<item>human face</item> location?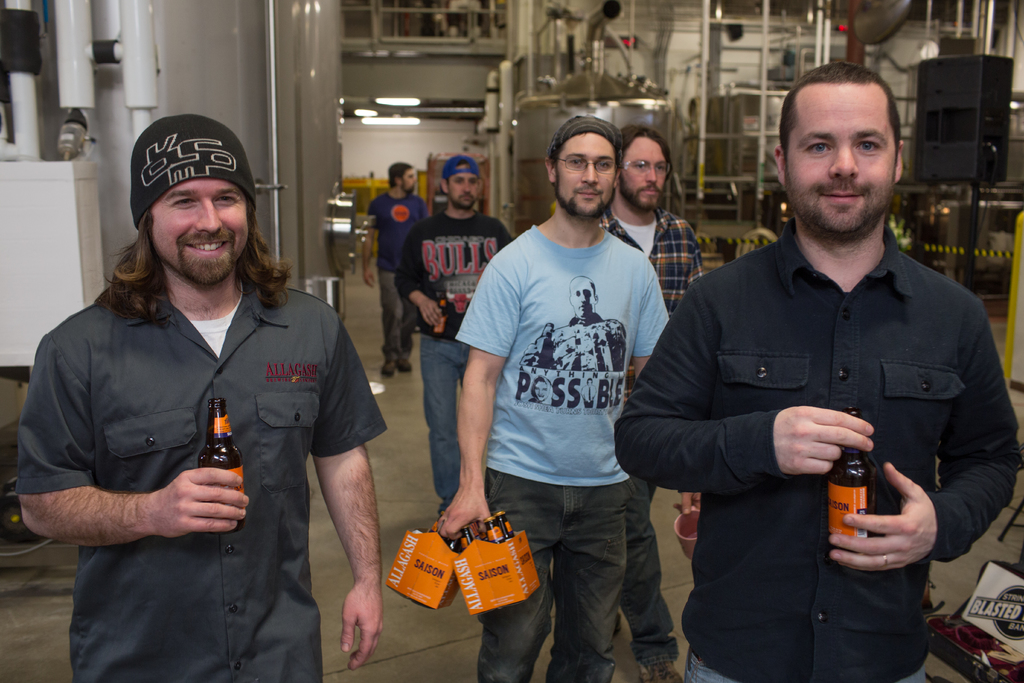
detection(553, 131, 618, 214)
